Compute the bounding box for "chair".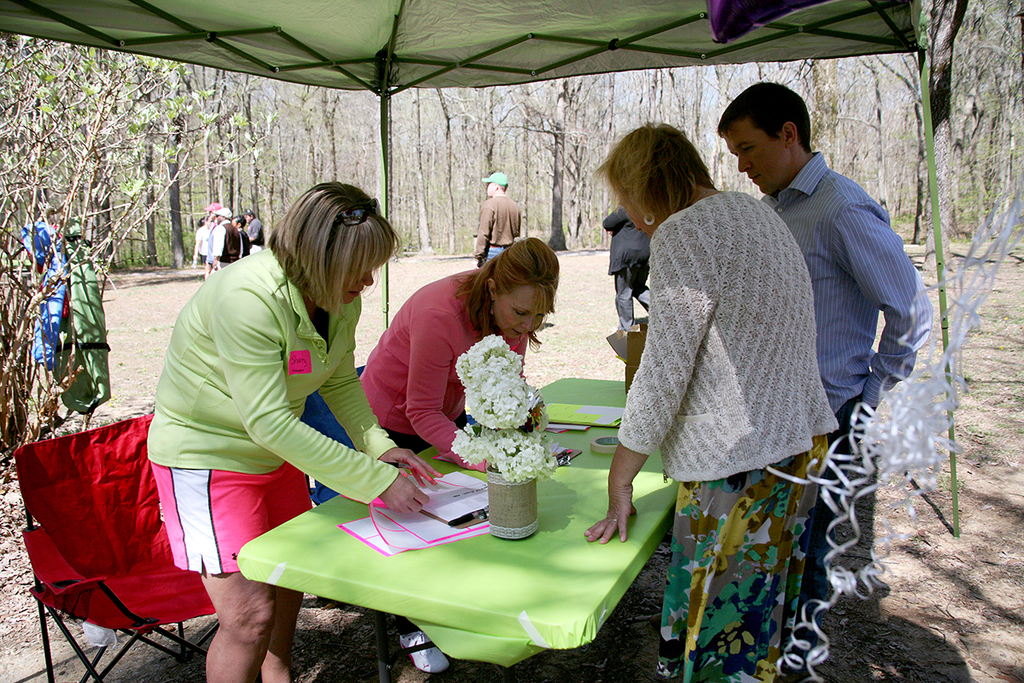
region(12, 414, 216, 682).
